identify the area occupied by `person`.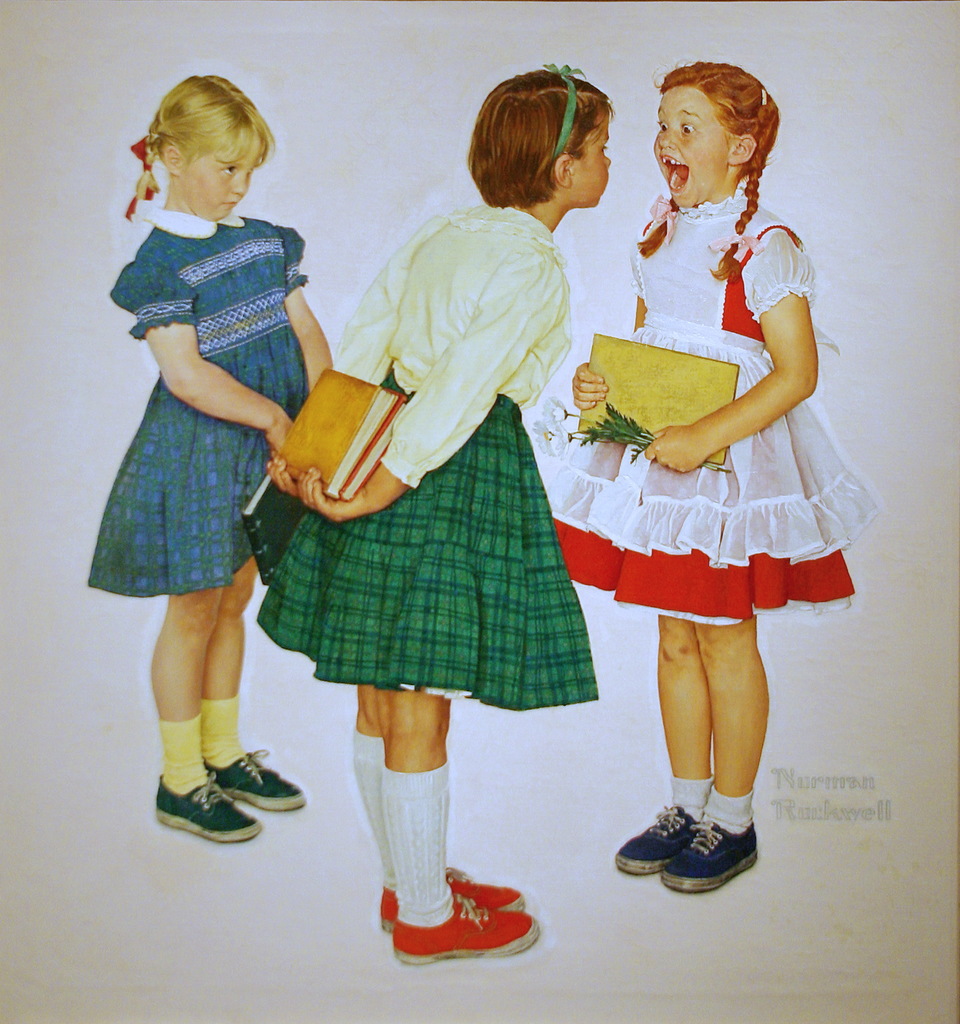
Area: box(516, 54, 893, 895).
